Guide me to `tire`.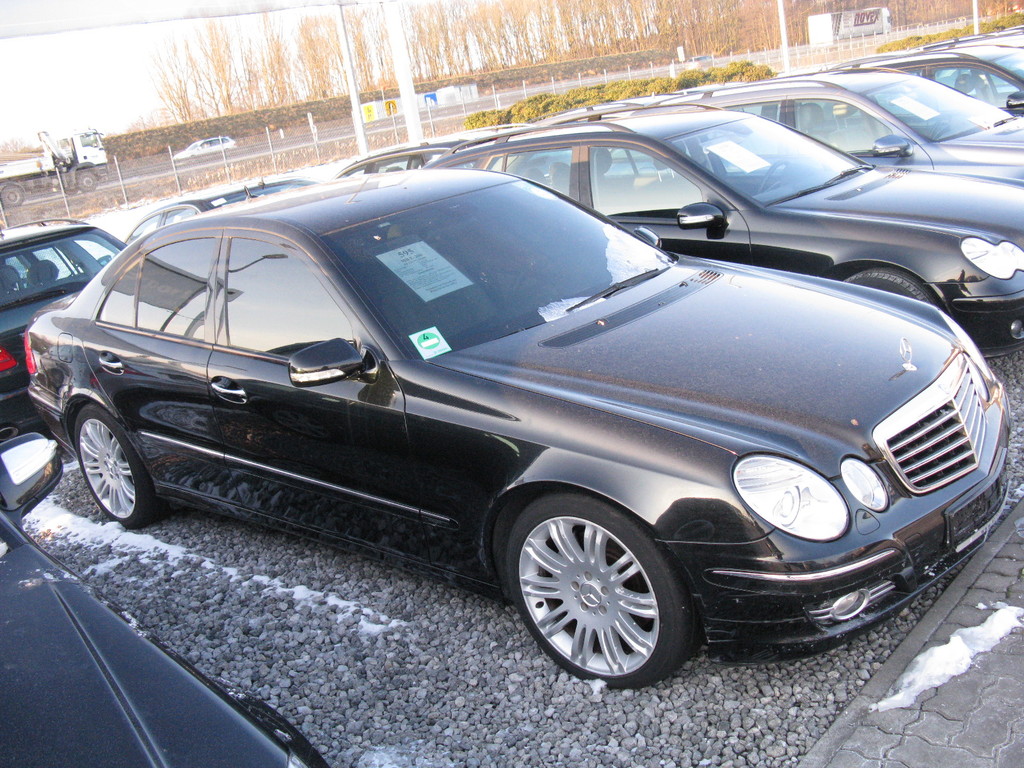
Guidance: detection(506, 492, 691, 688).
